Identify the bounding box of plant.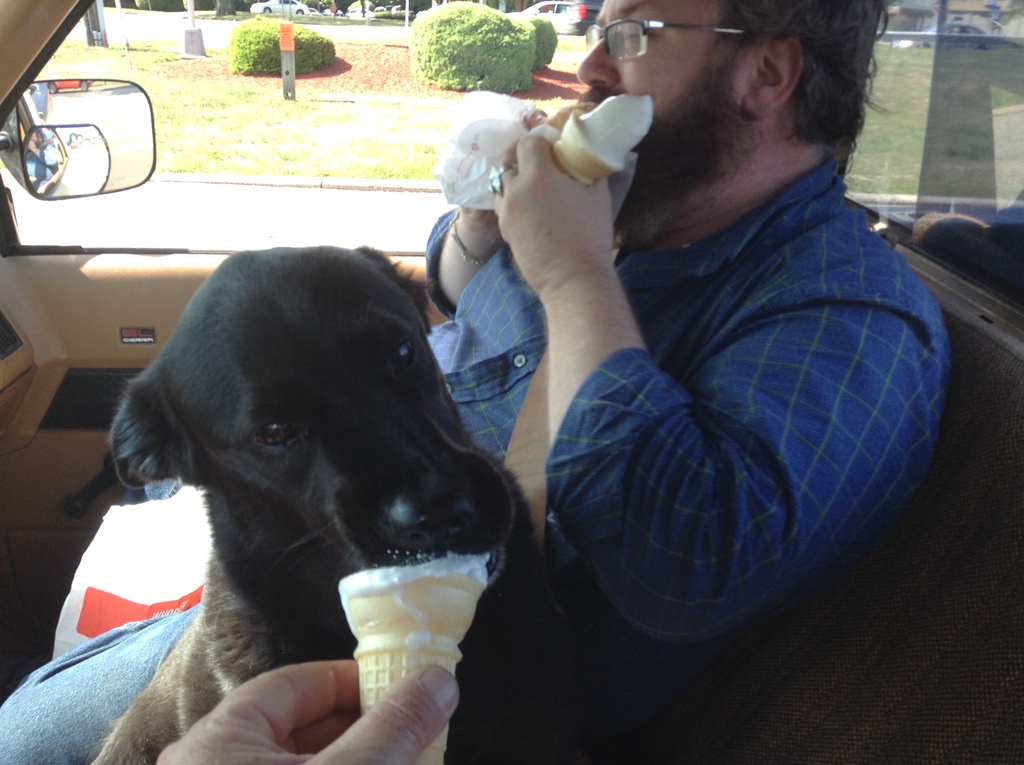
[left=386, top=0, right=585, bottom=87].
